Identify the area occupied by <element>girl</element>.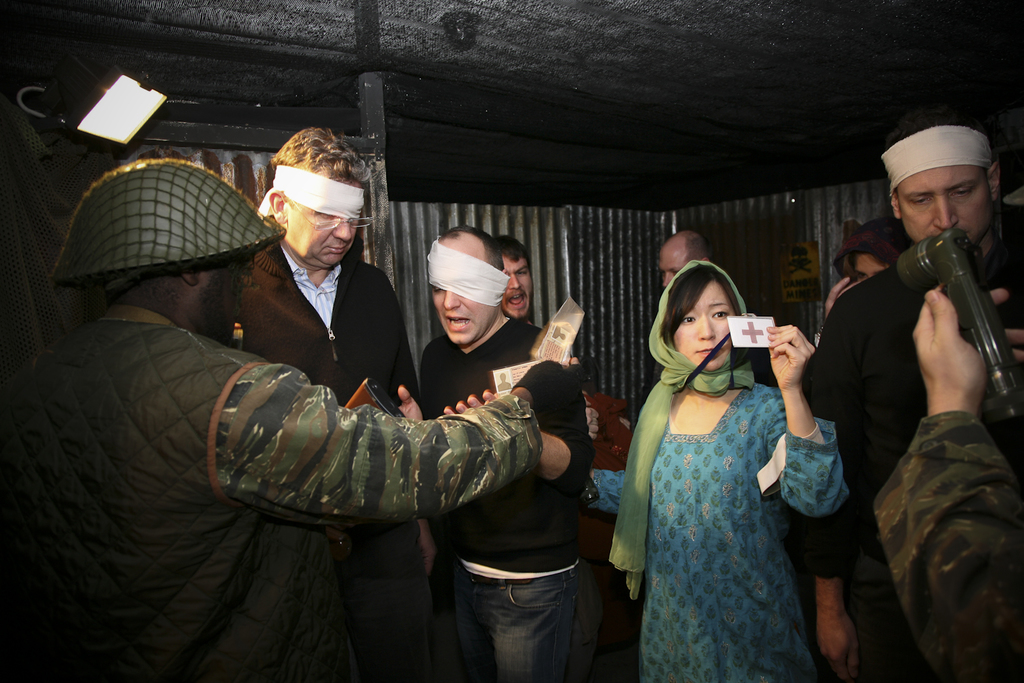
Area: <box>606,260,849,682</box>.
